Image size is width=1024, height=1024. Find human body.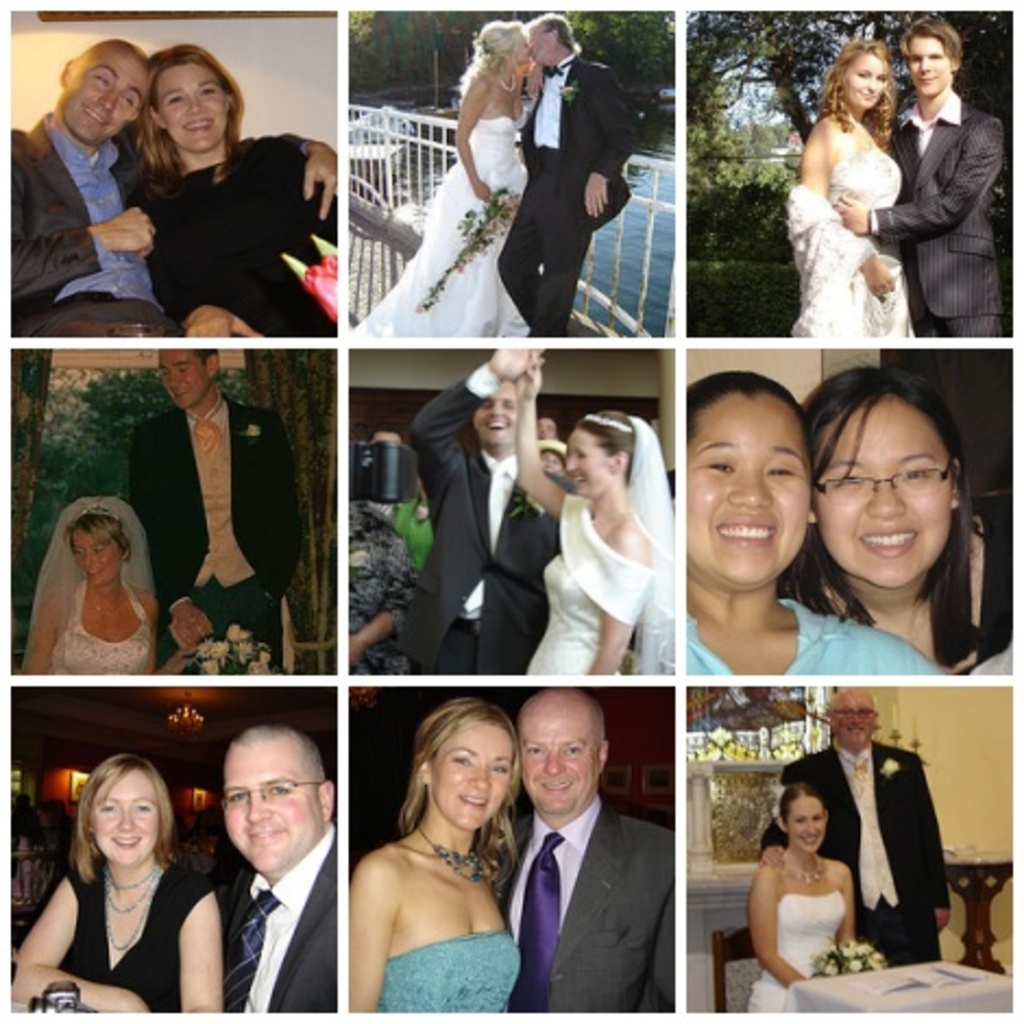
bbox=(686, 379, 956, 678).
